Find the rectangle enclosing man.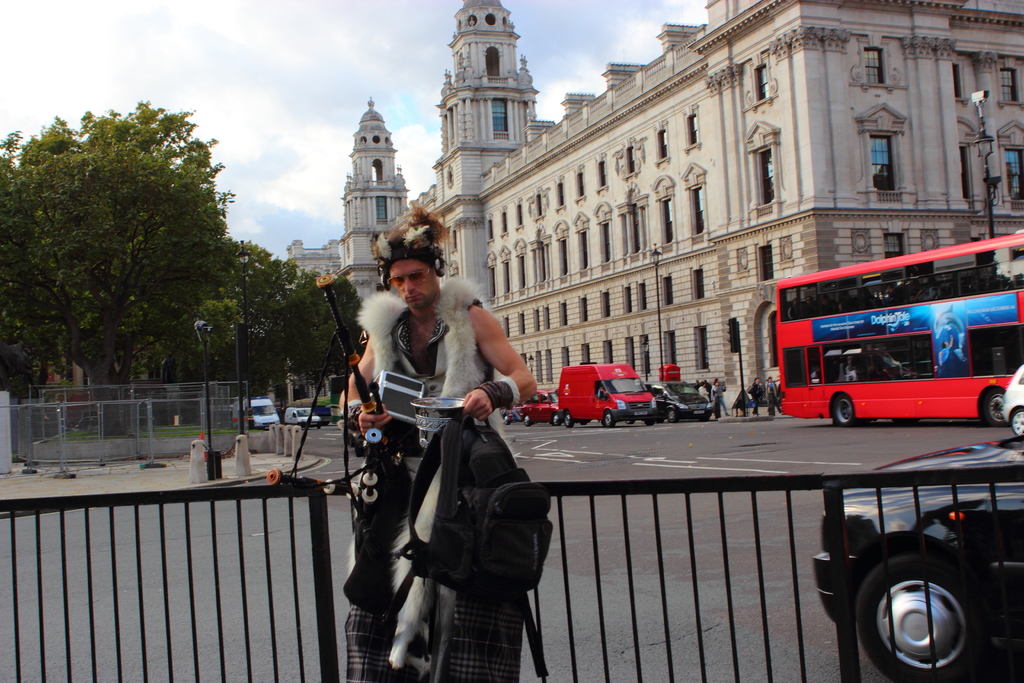
335, 199, 541, 682.
